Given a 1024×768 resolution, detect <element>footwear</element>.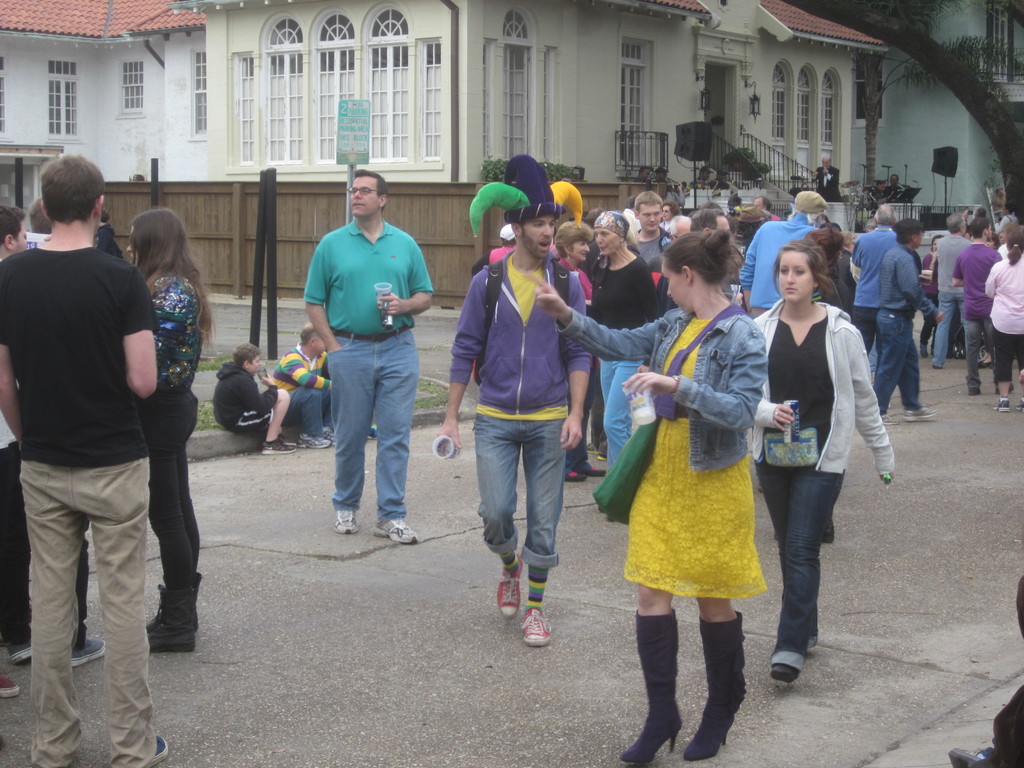
927,357,950,373.
